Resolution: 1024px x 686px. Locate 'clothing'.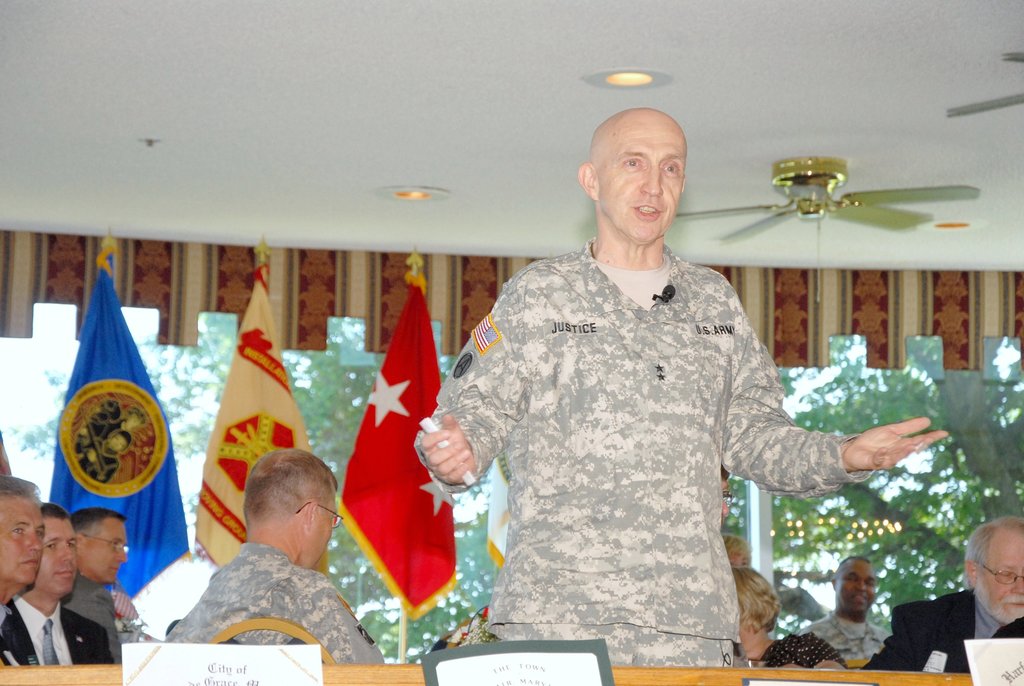
crop(69, 578, 127, 664).
